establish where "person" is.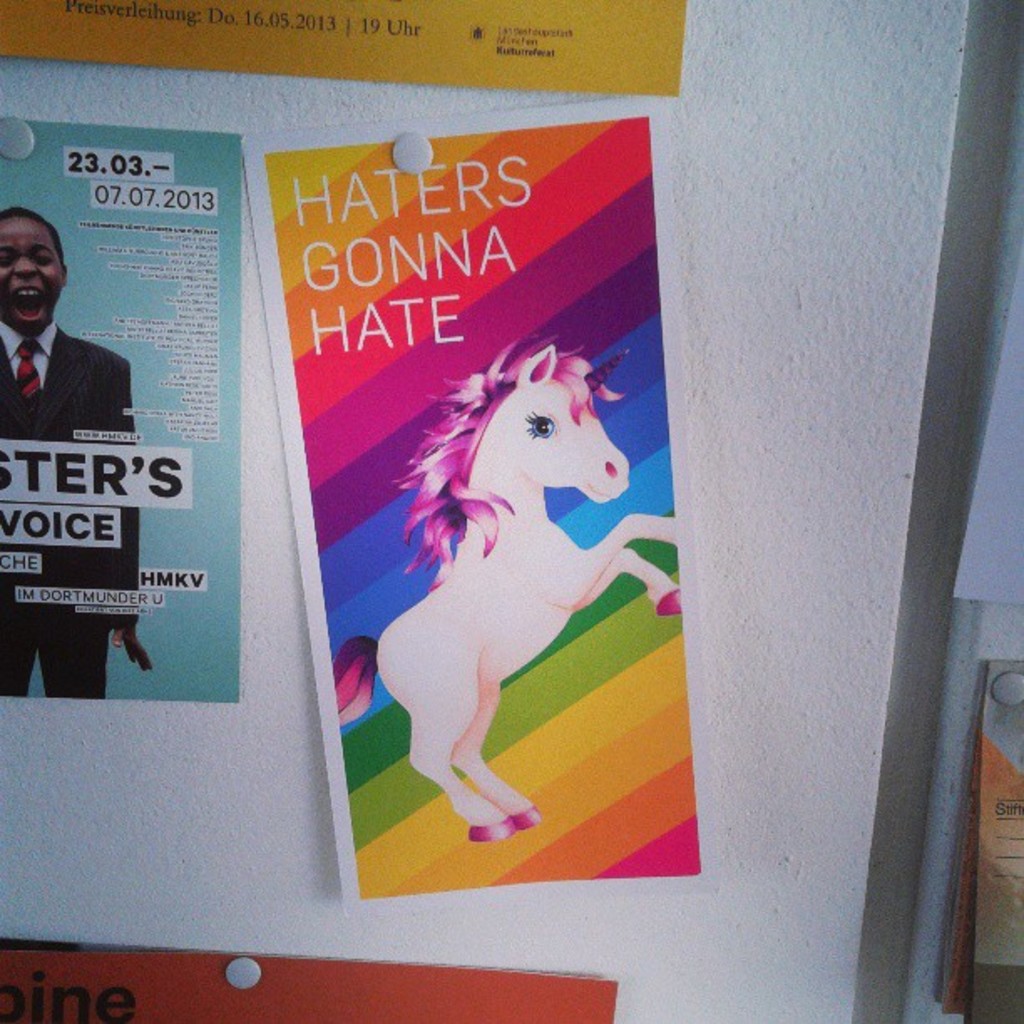
Established at 0, 212, 176, 698.
